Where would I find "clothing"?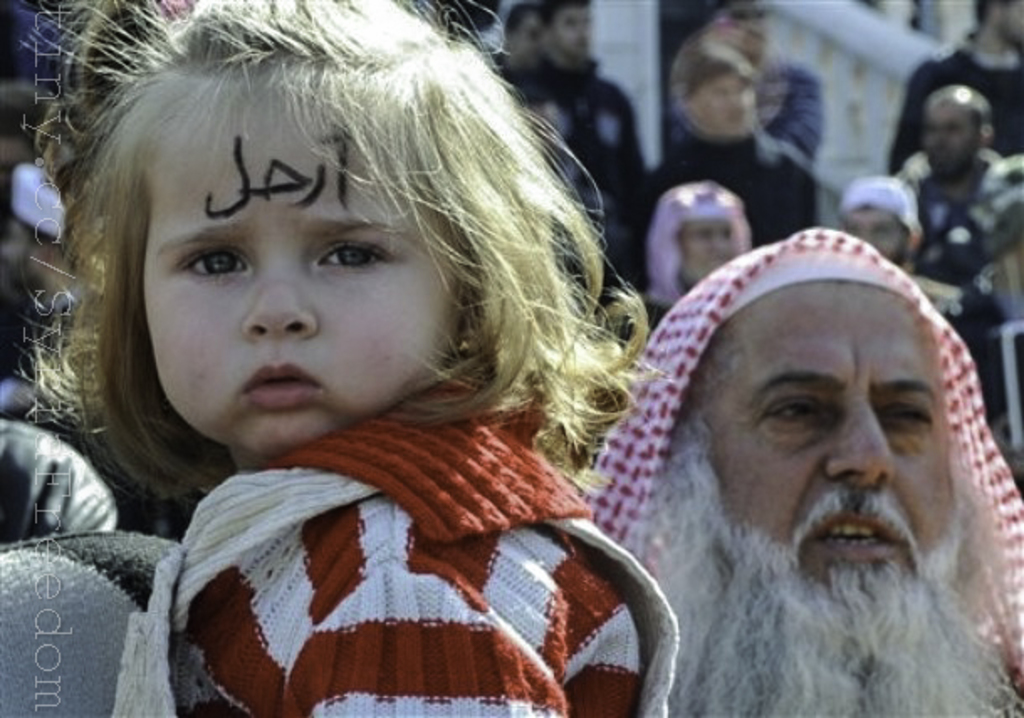
At detection(97, 376, 670, 701).
